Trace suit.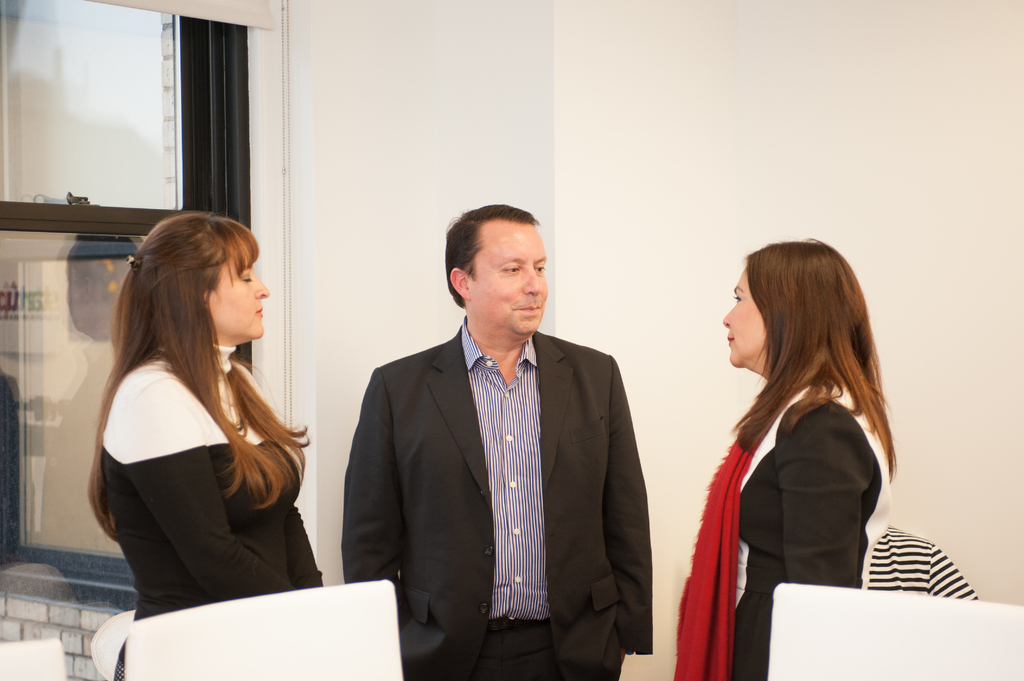
Traced to pyautogui.locateOnScreen(339, 330, 654, 680).
